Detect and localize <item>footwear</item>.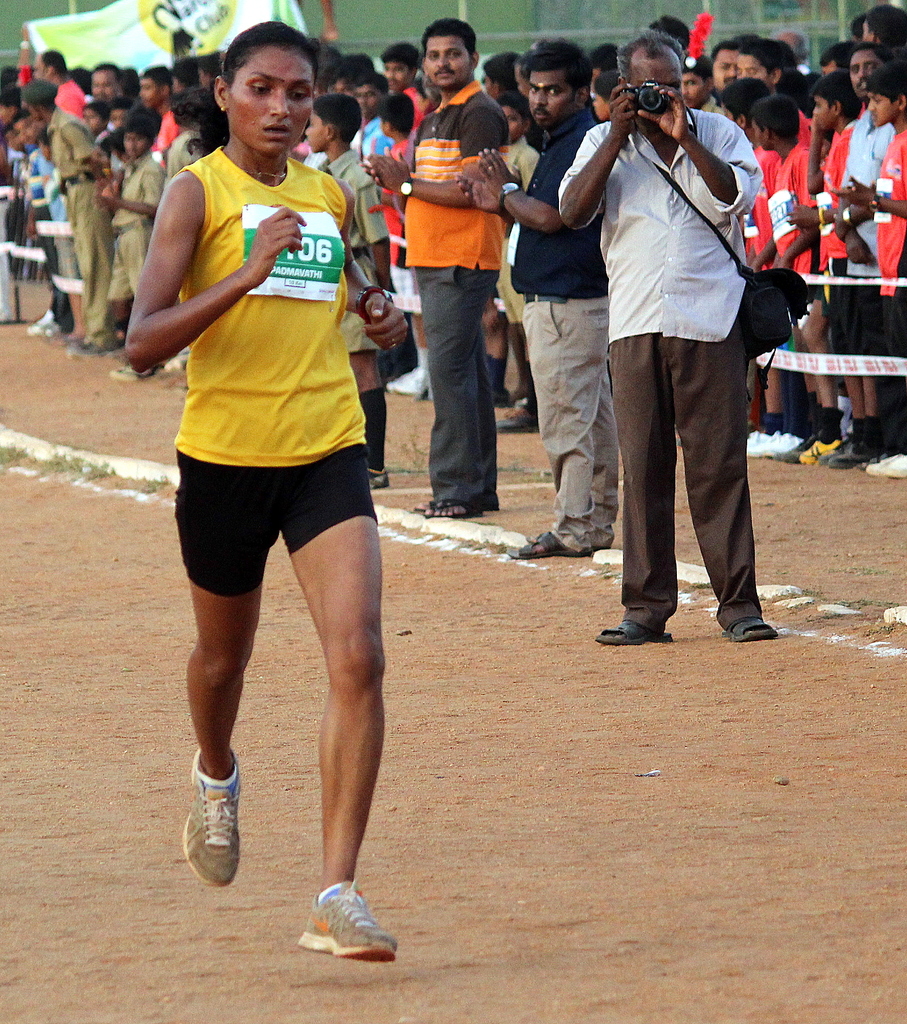
Localized at (304,899,405,961).
